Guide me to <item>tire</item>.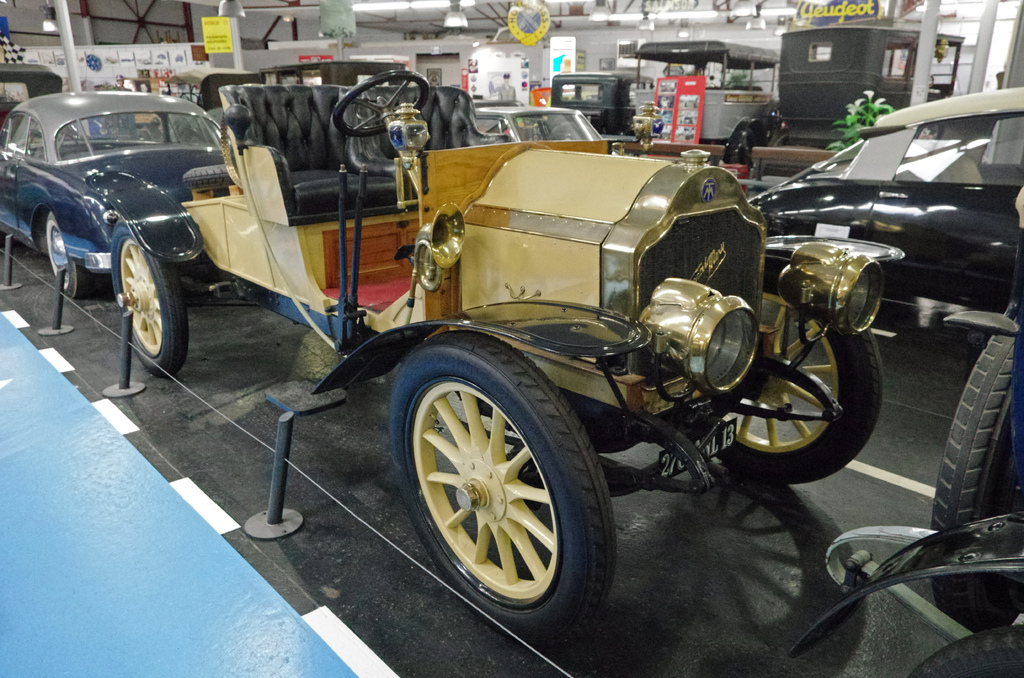
Guidance: 388,329,618,642.
